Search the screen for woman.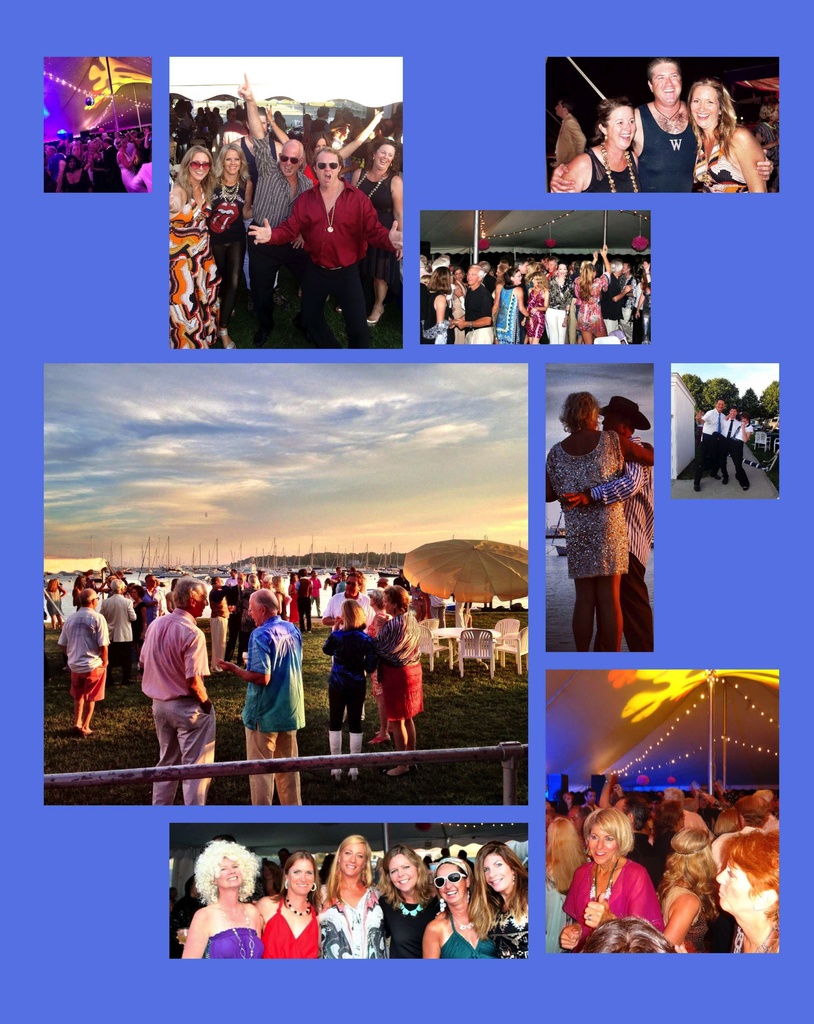
Found at x1=181, y1=838, x2=270, y2=957.
